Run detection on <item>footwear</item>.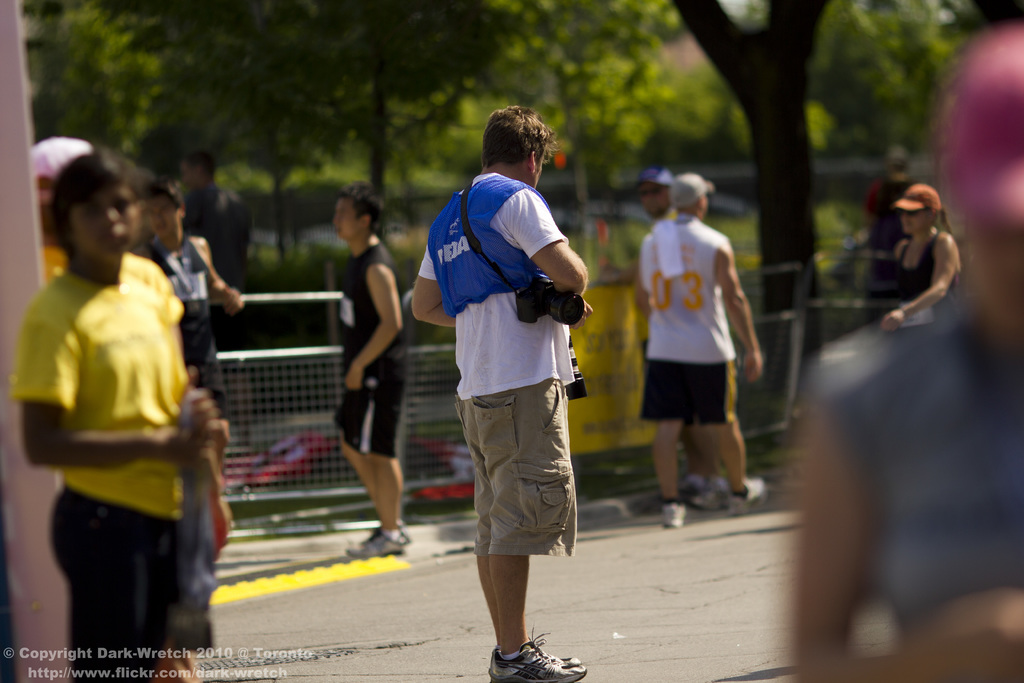
Result: region(486, 638, 579, 675).
